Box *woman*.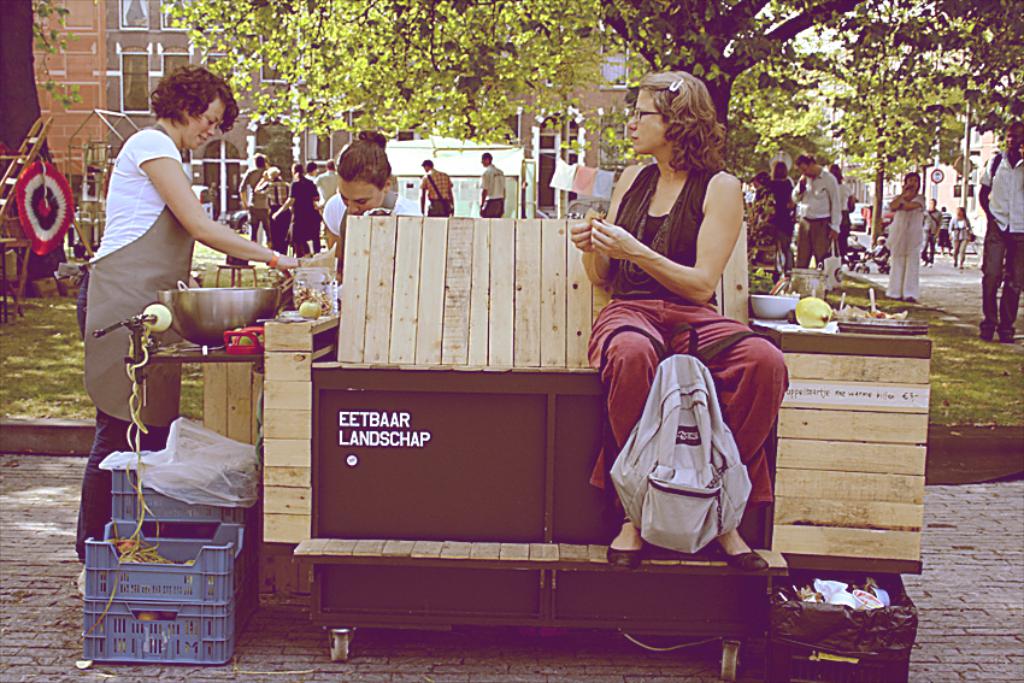
bbox=[947, 201, 977, 270].
